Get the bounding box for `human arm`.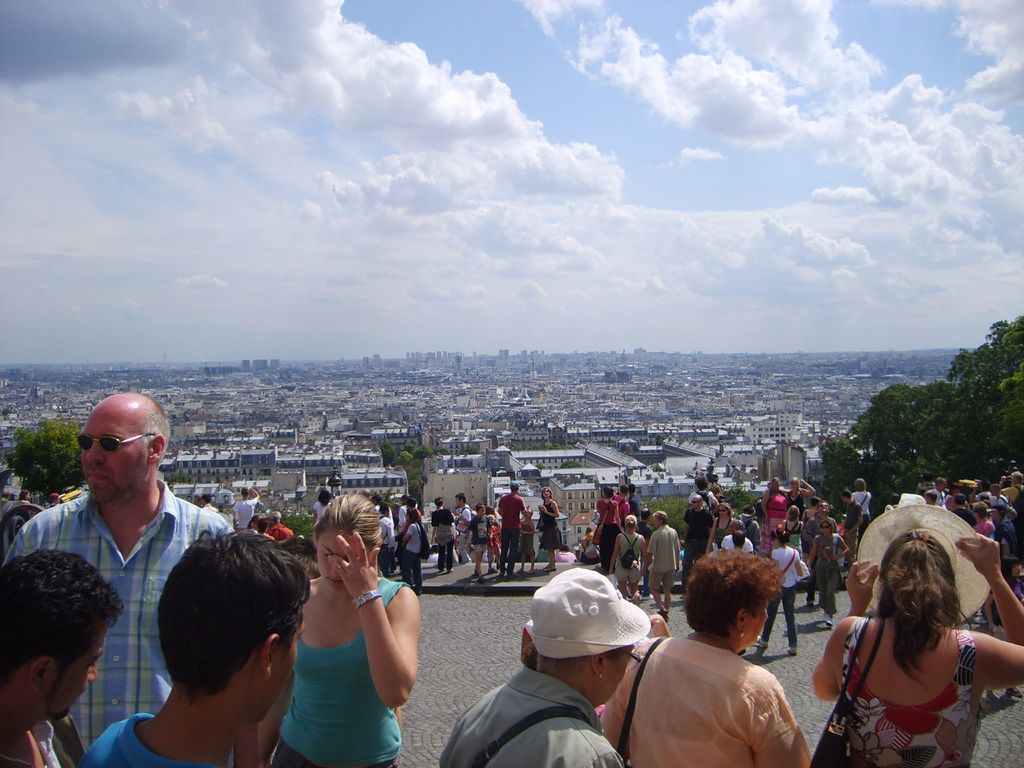
(left=667, top=528, right=687, bottom=582).
